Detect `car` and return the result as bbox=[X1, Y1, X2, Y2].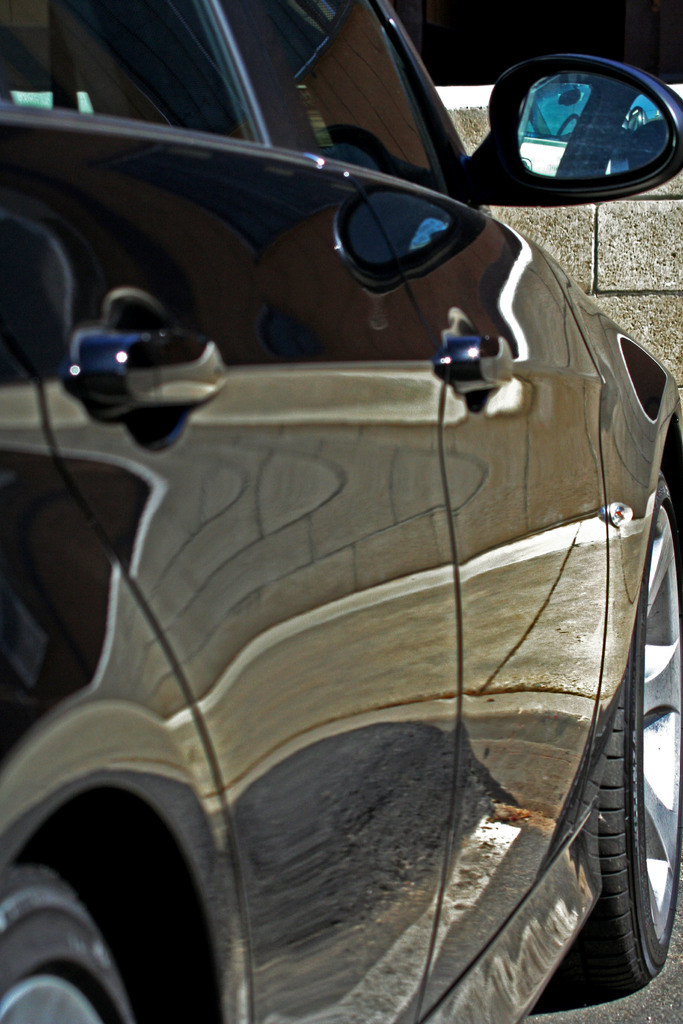
bbox=[0, 1, 682, 1023].
